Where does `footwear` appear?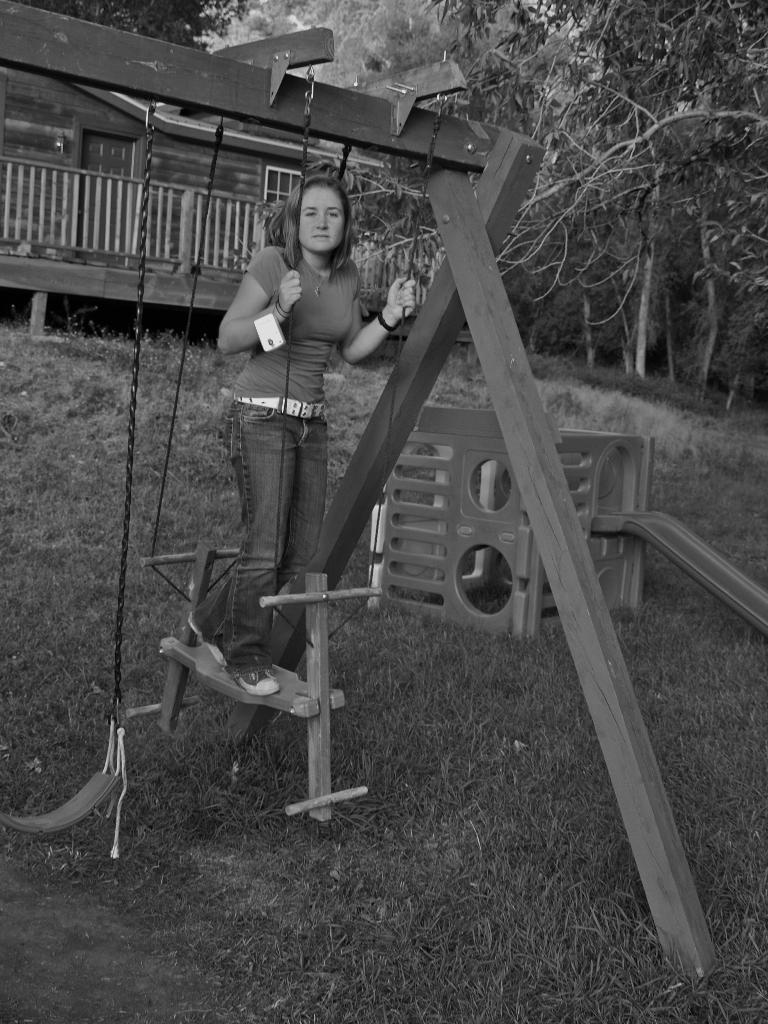
Appears at (233, 667, 280, 698).
